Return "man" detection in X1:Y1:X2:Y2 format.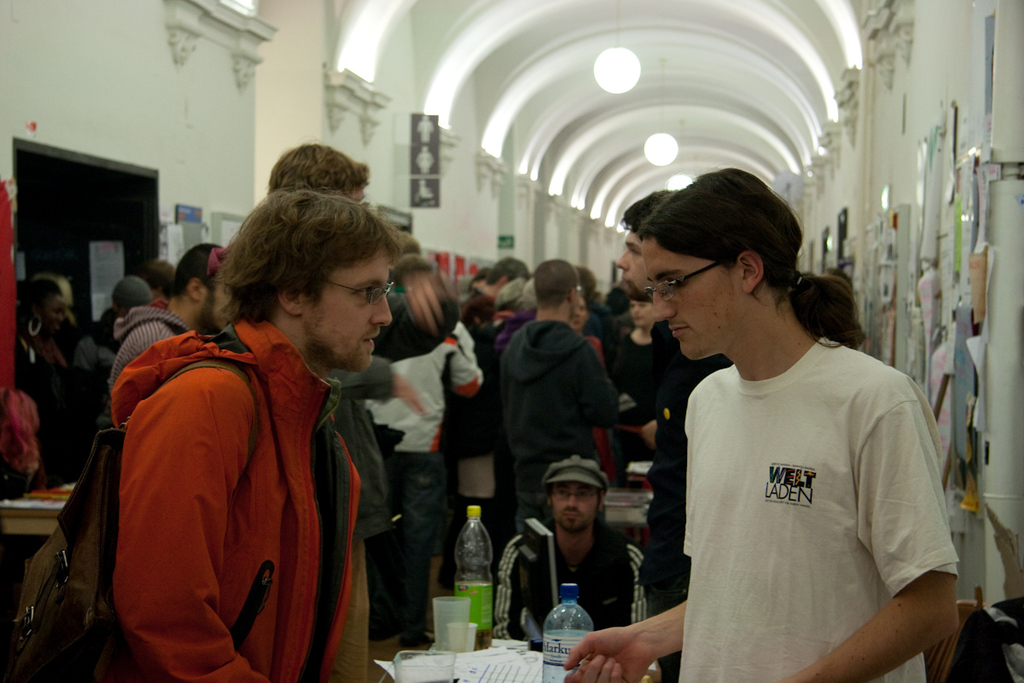
483:455:637:638.
